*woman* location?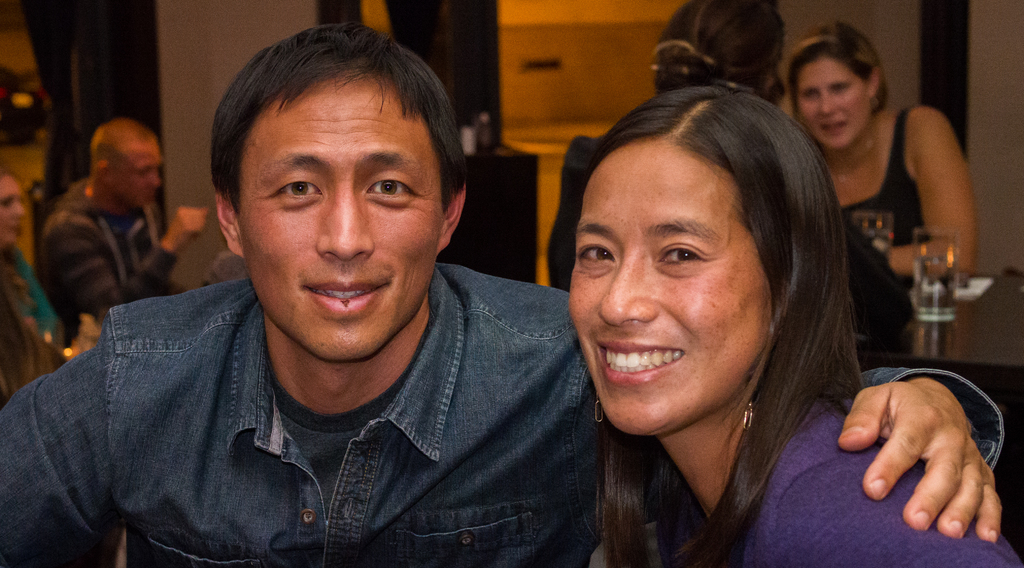
x1=781, y1=15, x2=983, y2=331
